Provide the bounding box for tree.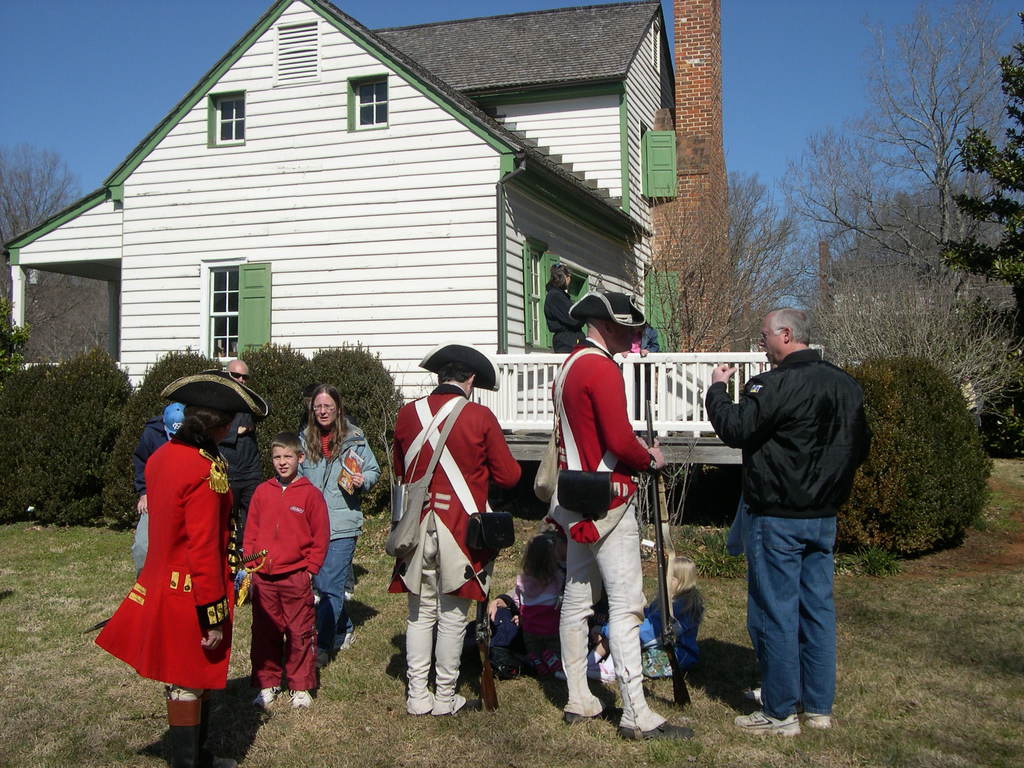
[650, 167, 813, 359].
